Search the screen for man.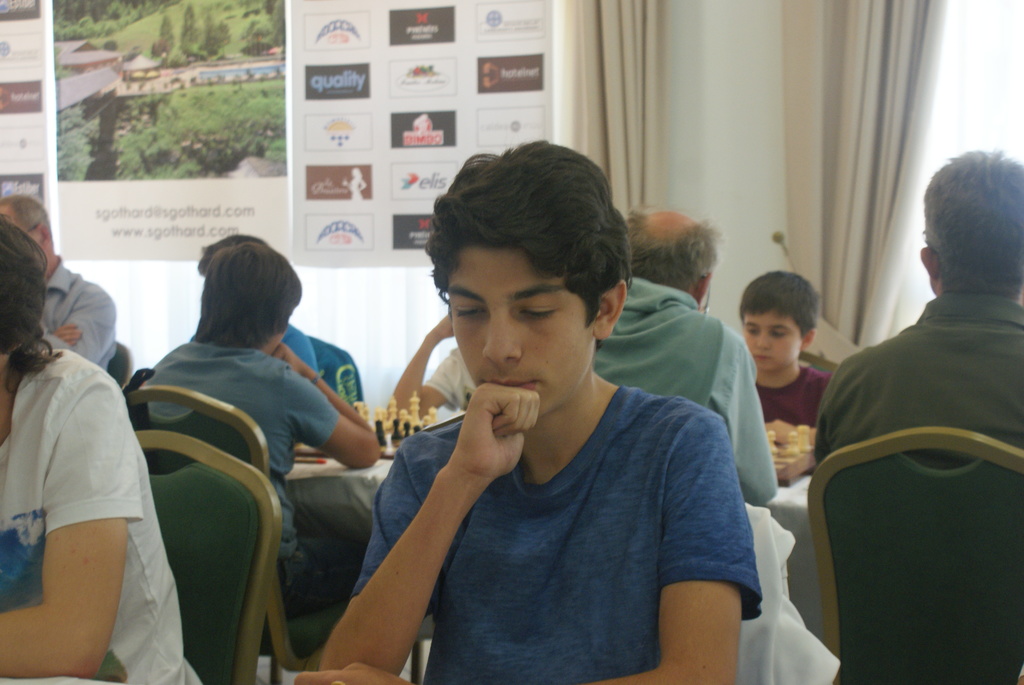
Found at pyautogui.locateOnScreen(0, 196, 115, 380).
